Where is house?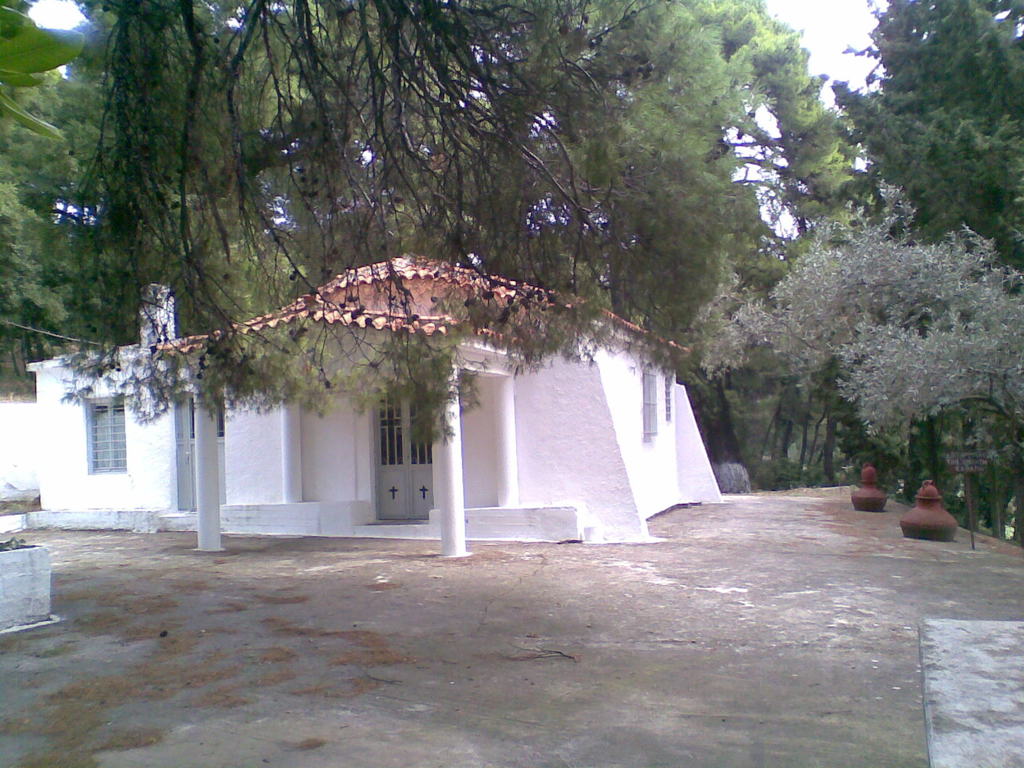
[33, 246, 696, 541].
